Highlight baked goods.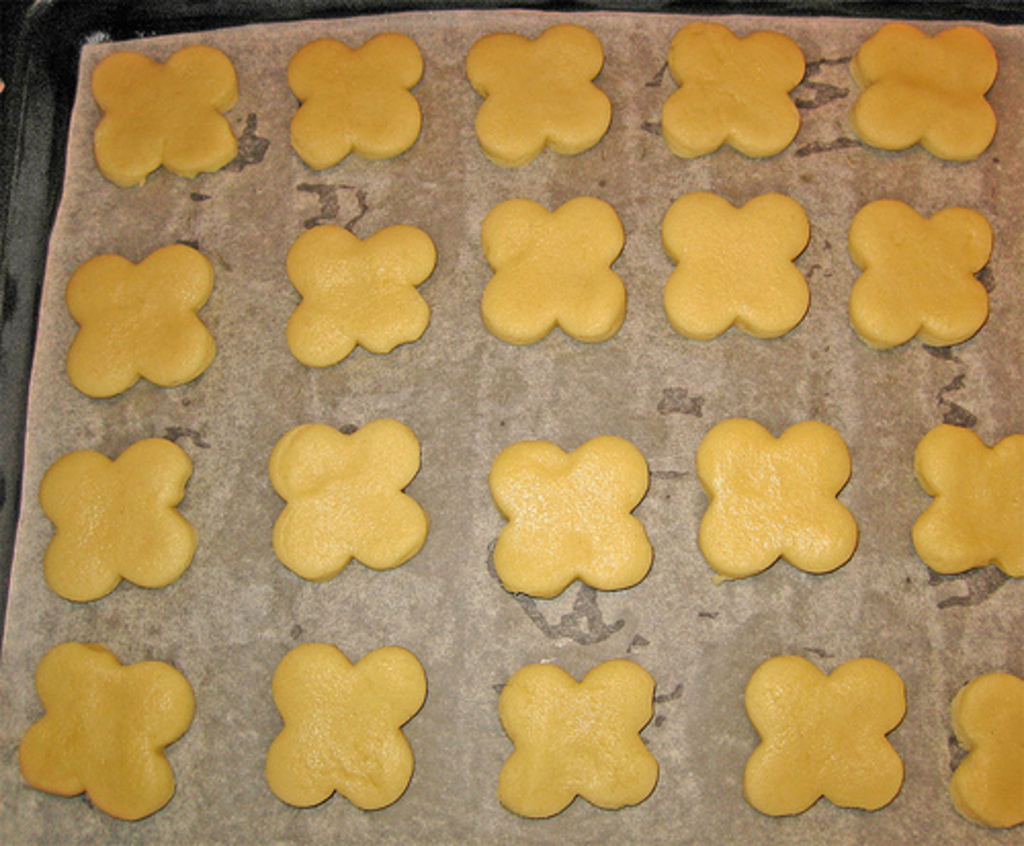
Highlighted region: (x1=858, y1=213, x2=991, y2=348).
